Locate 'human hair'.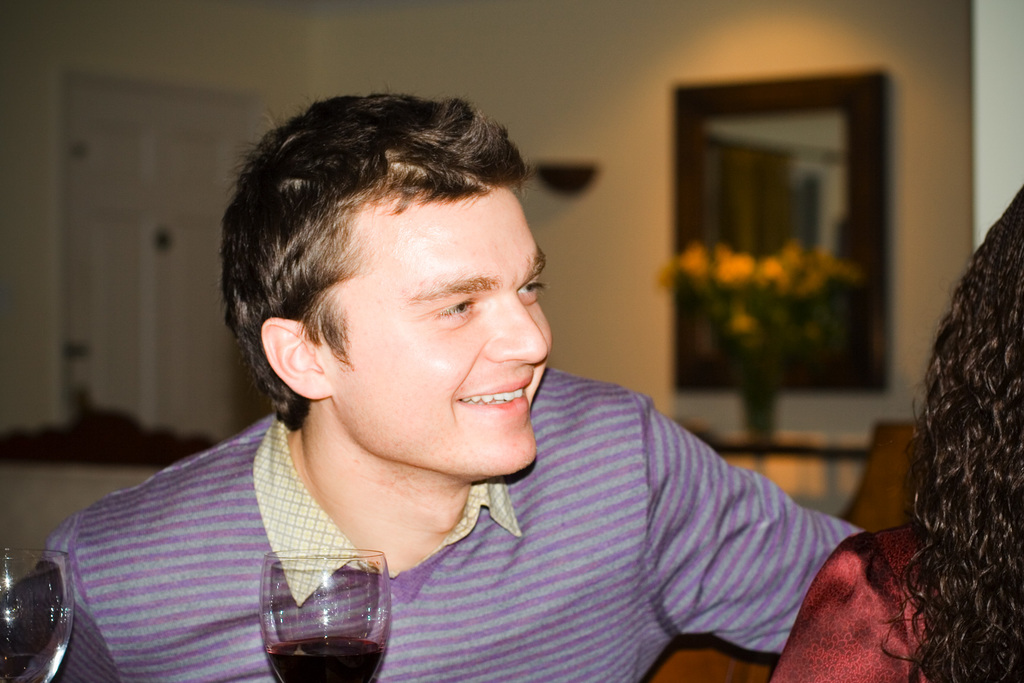
Bounding box: Rect(220, 90, 543, 429).
